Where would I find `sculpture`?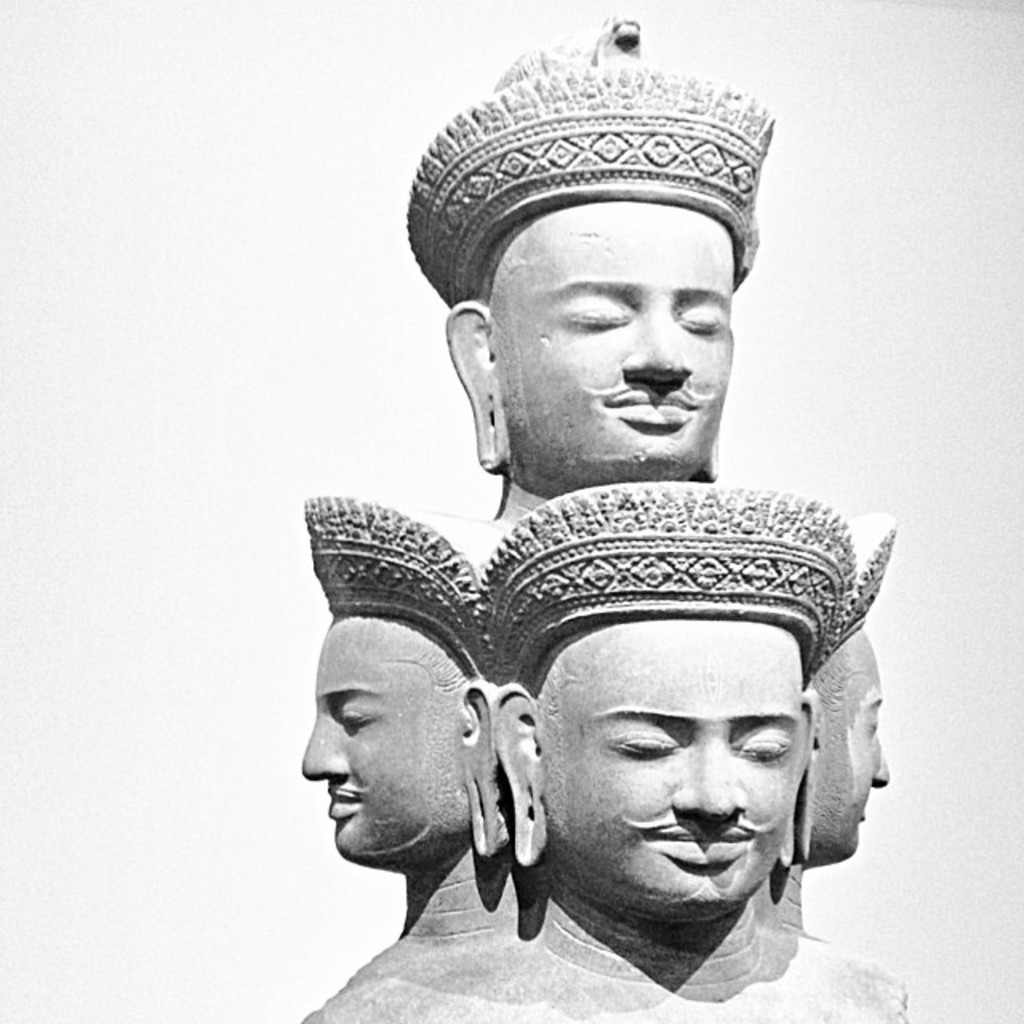
At bbox=[390, 26, 776, 530].
